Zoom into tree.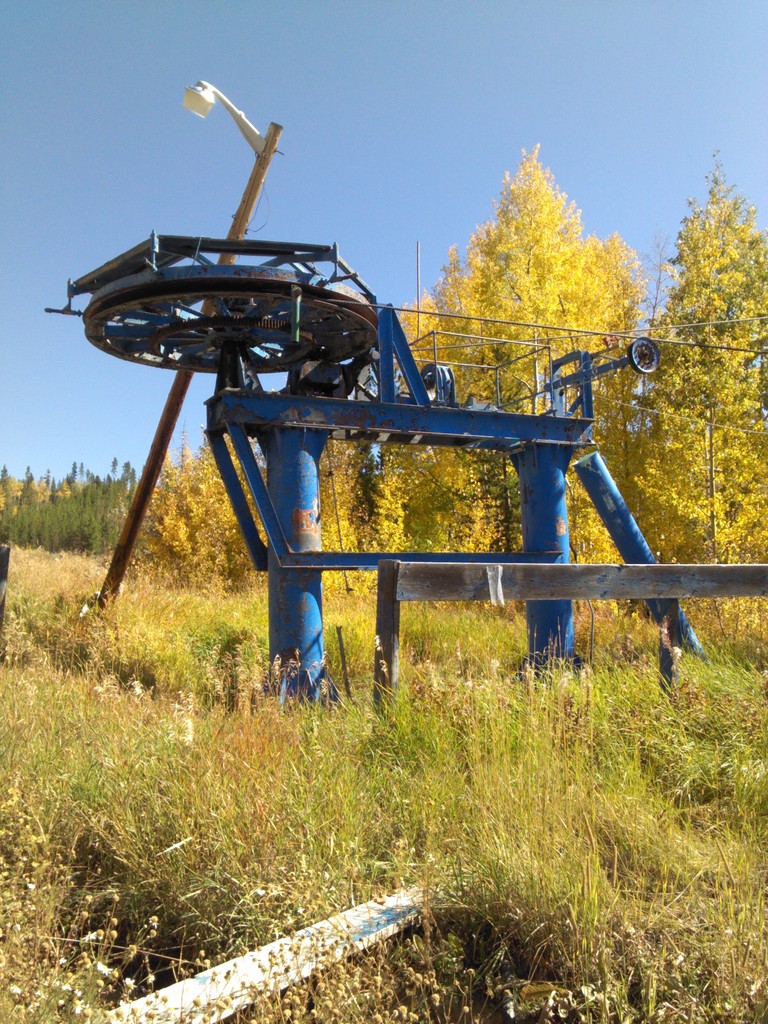
Zoom target: (left=404, top=131, right=659, bottom=396).
